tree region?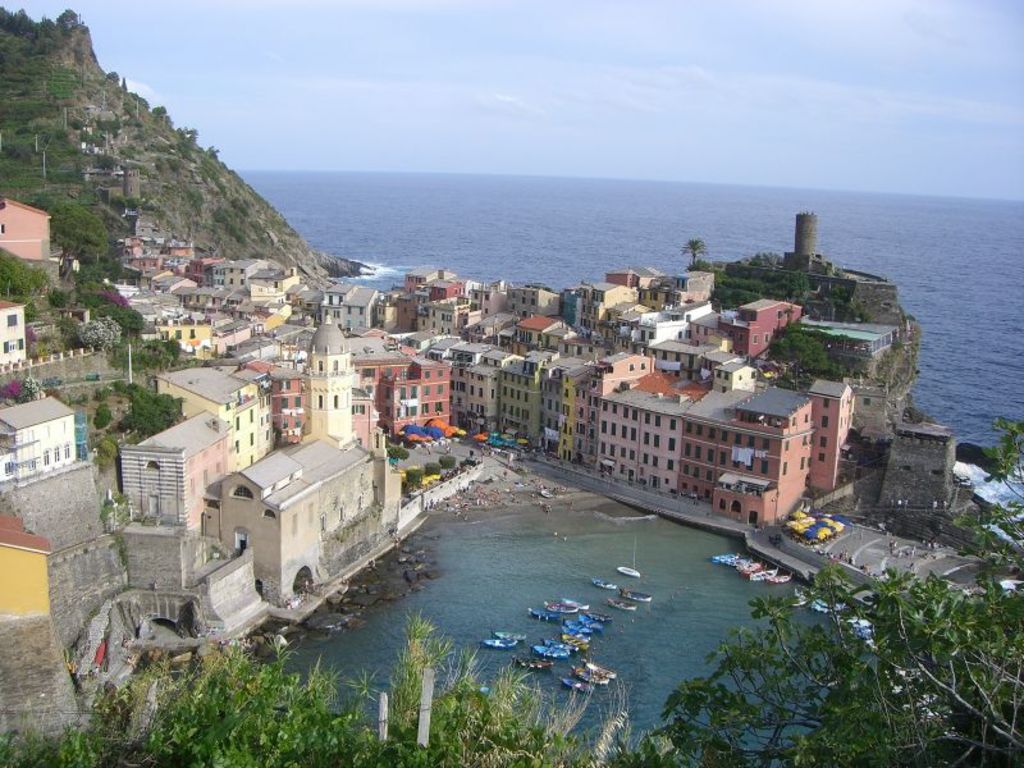
[left=612, top=420, right=1021, bottom=767]
